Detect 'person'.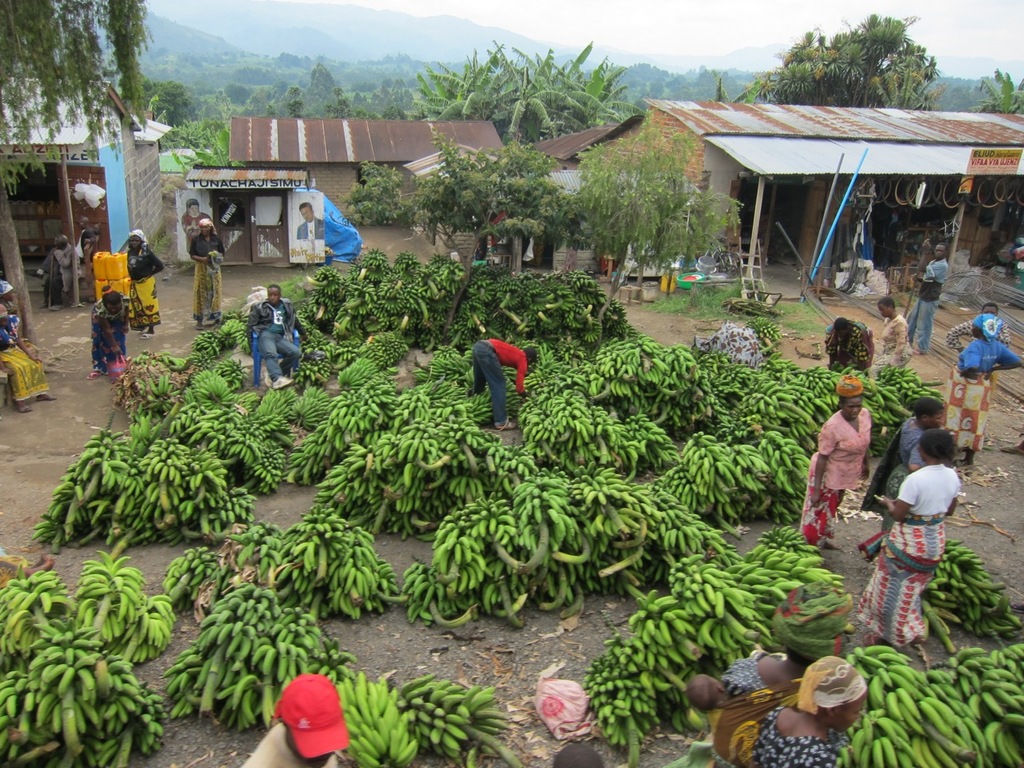
Detected at {"x1": 242, "y1": 286, "x2": 306, "y2": 386}.
